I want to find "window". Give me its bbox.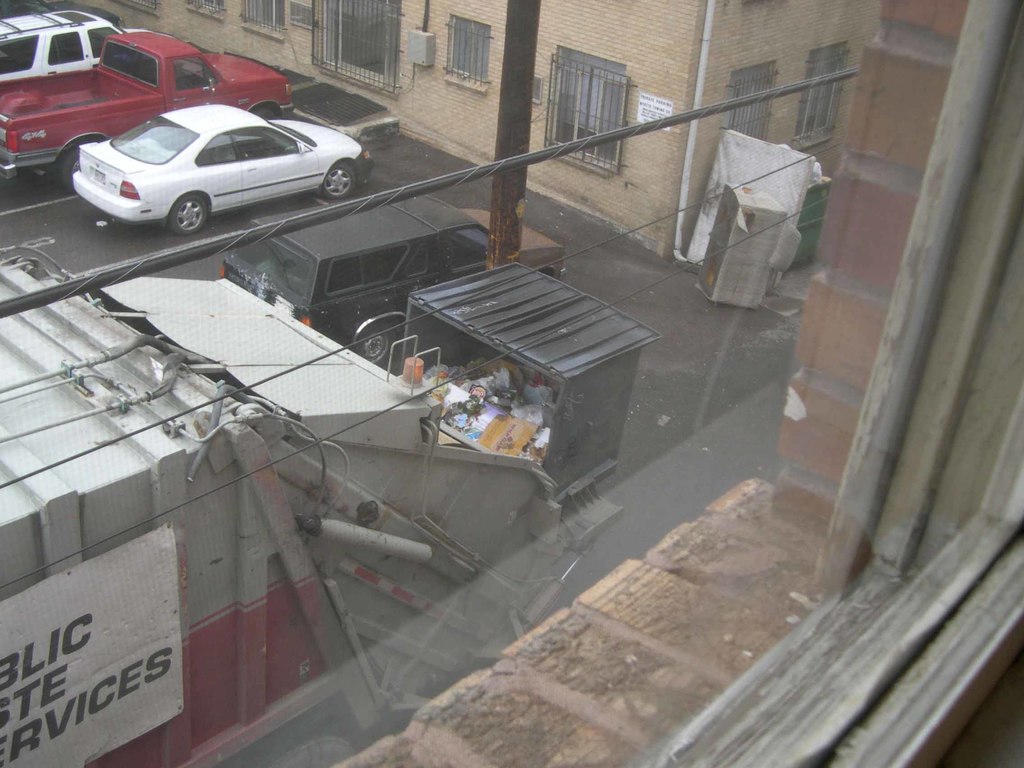
{"x1": 197, "y1": 0, "x2": 223, "y2": 12}.
